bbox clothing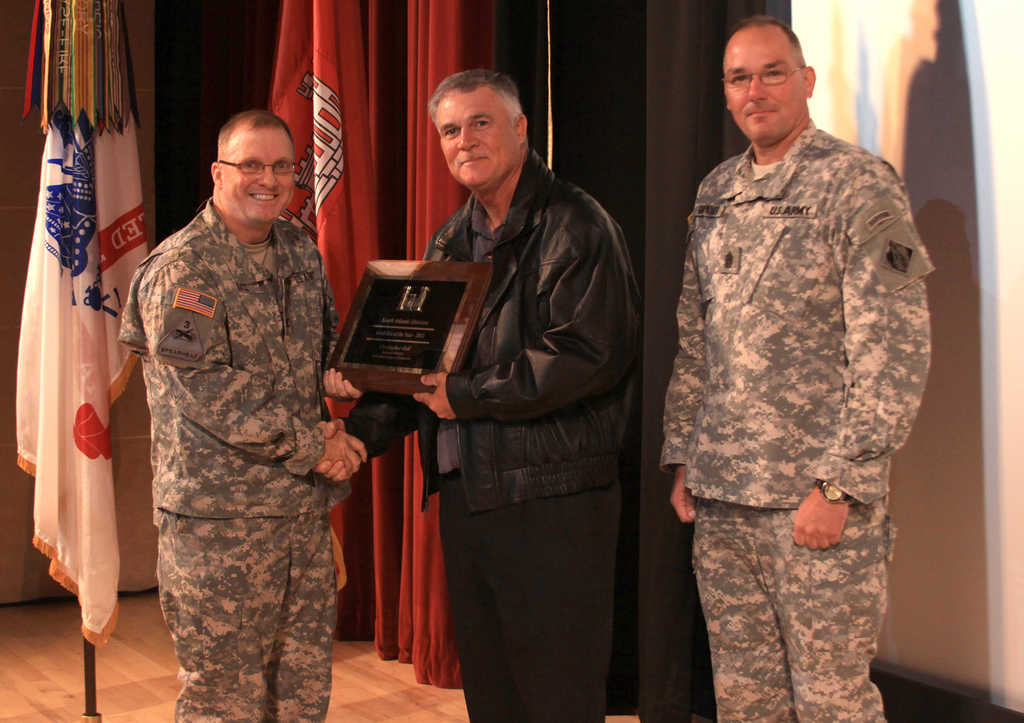
[340,142,639,722]
